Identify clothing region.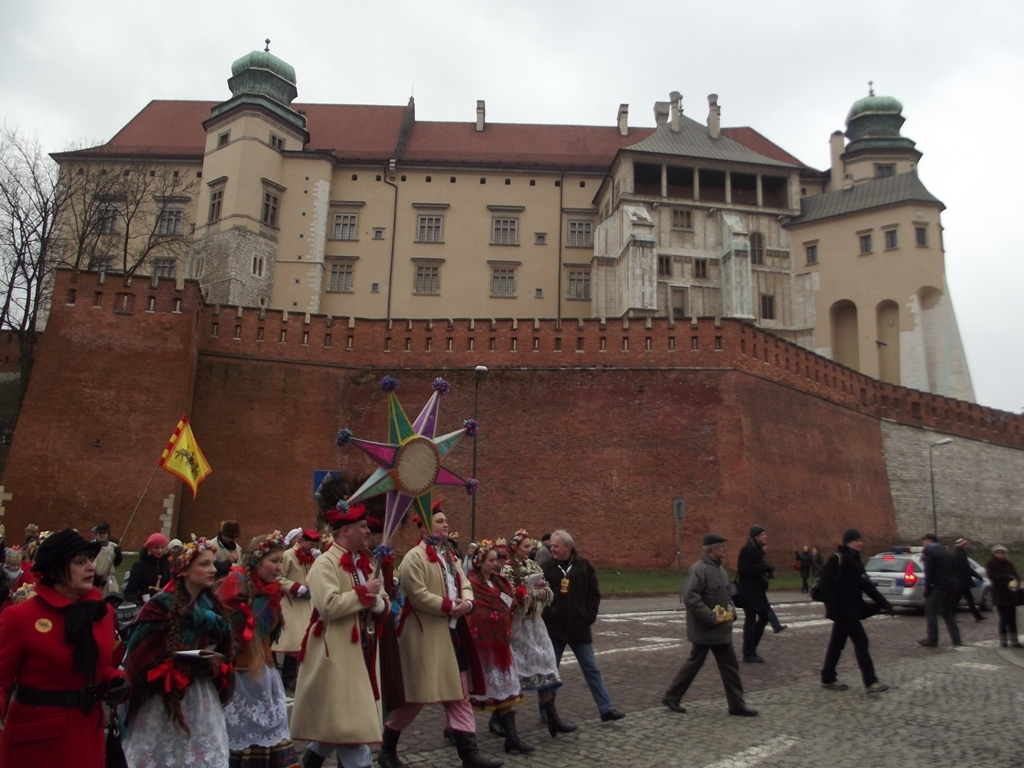
Region: box=[276, 532, 318, 678].
